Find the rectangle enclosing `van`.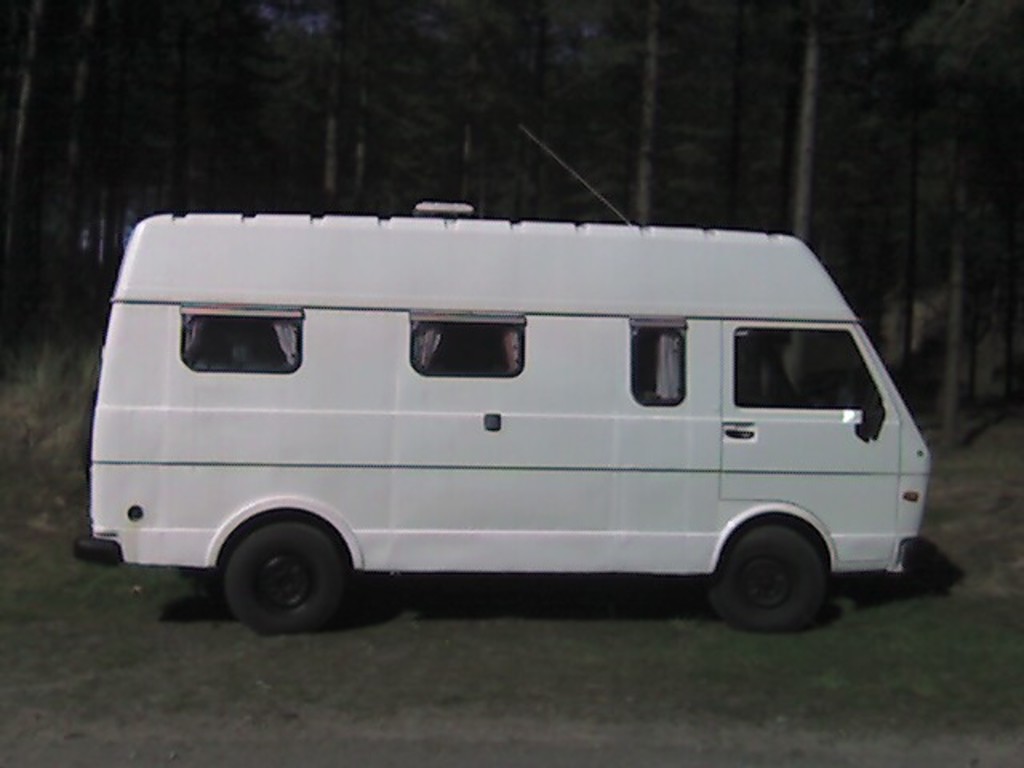
<region>70, 120, 938, 638</region>.
